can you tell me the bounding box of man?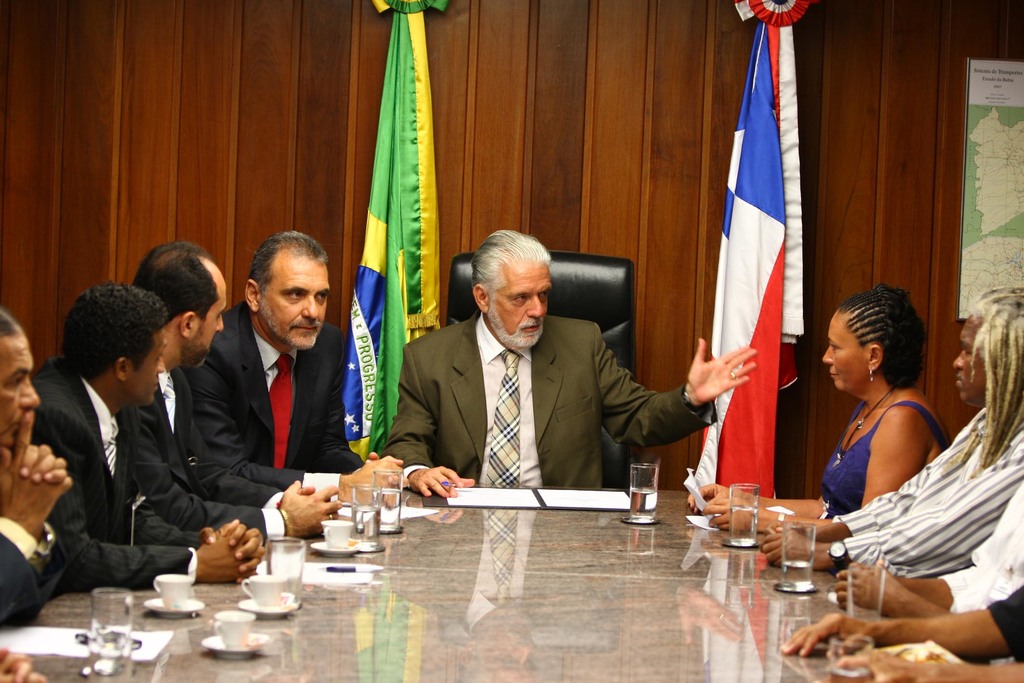
left=210, top=228, right=408, bottom=509.
